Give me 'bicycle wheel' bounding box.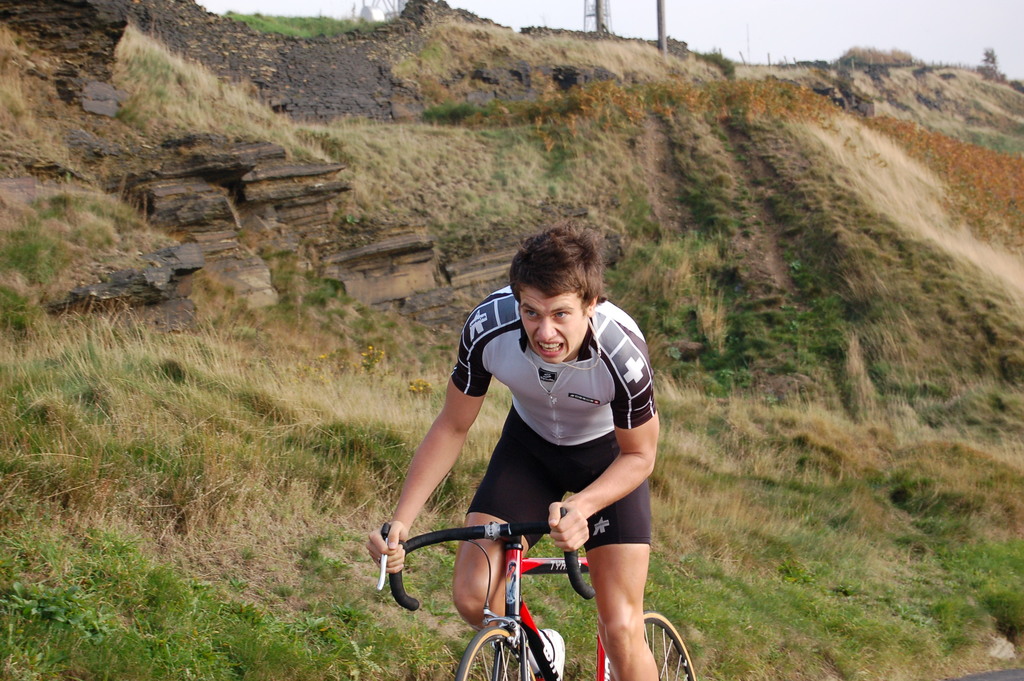
bbox(618, 616, 701, 680).
